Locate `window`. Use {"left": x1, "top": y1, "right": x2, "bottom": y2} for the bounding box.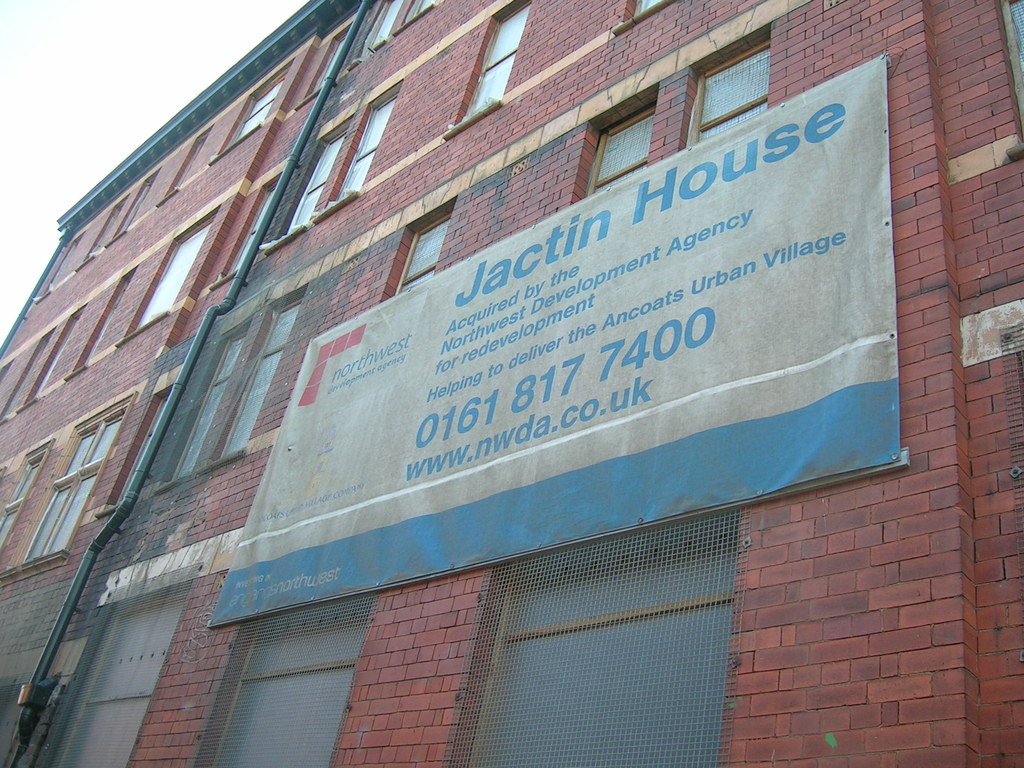
{"left": 313, "top": 86, "right": 399, "bottom": 222}.
